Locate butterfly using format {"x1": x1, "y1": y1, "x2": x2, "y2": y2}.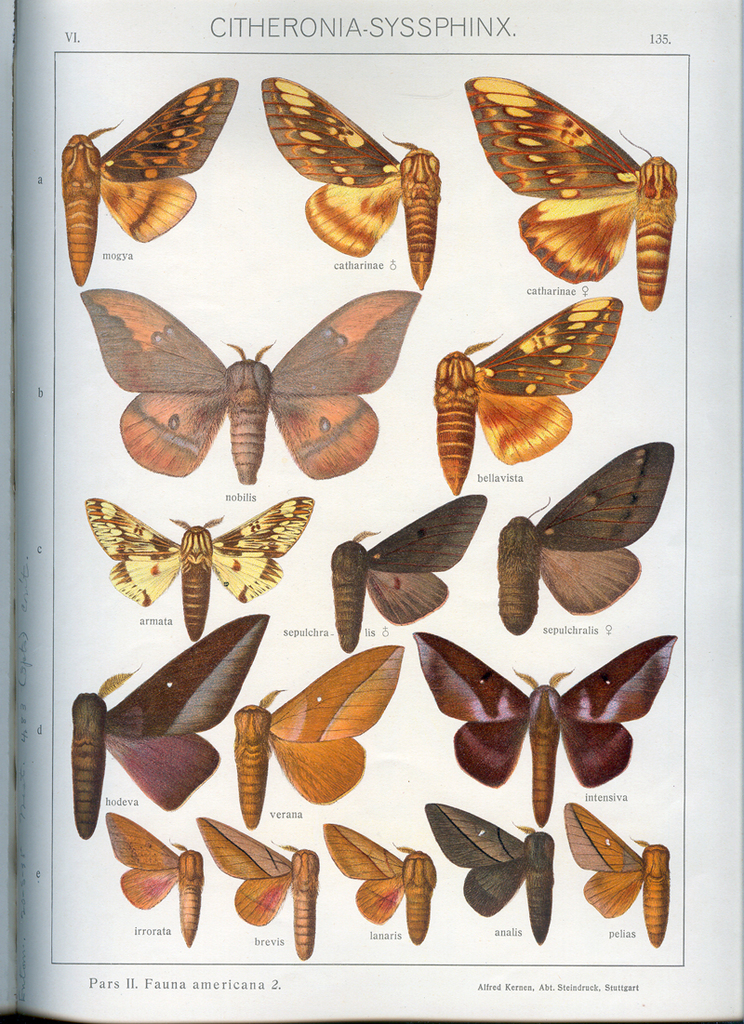
{"x1": 78, "y1": 499, "x2": 318, "y2": 645}.
